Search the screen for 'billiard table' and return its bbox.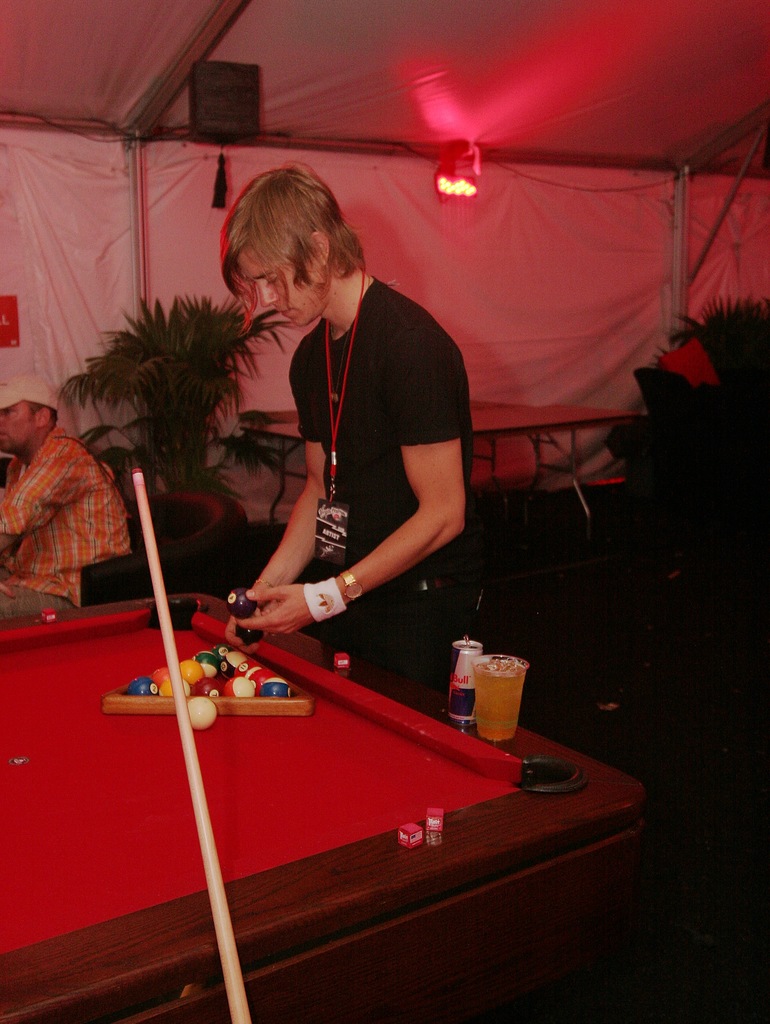
Found: (x1=0, y1=596, x2=646, y2=1023).
